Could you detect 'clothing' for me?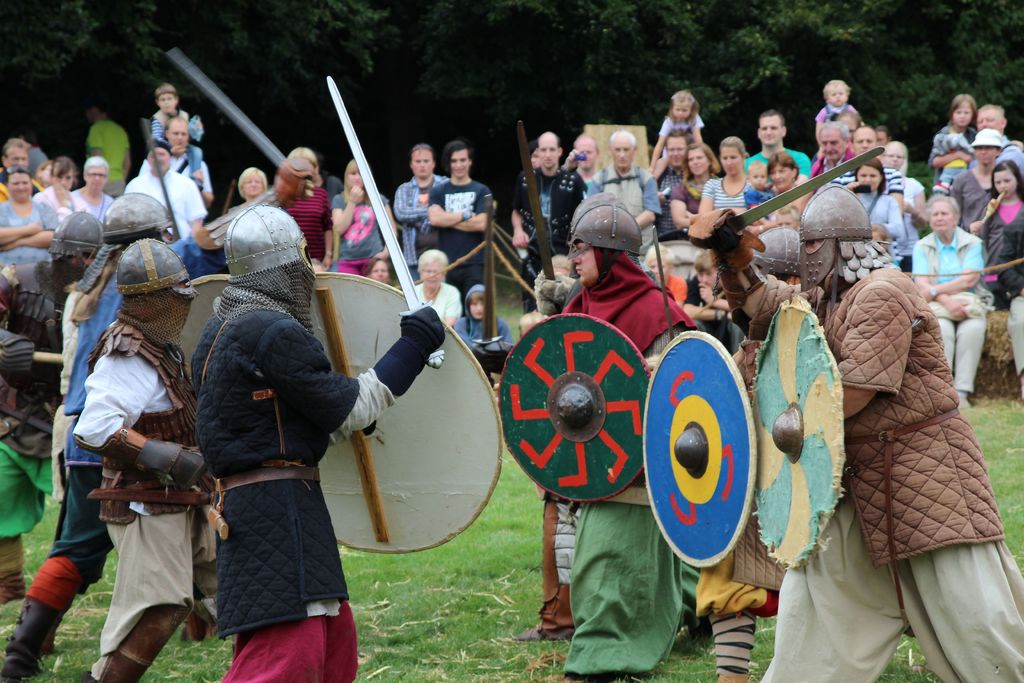
Detection result: left=751, top=260, right=1023, bottom=682.
